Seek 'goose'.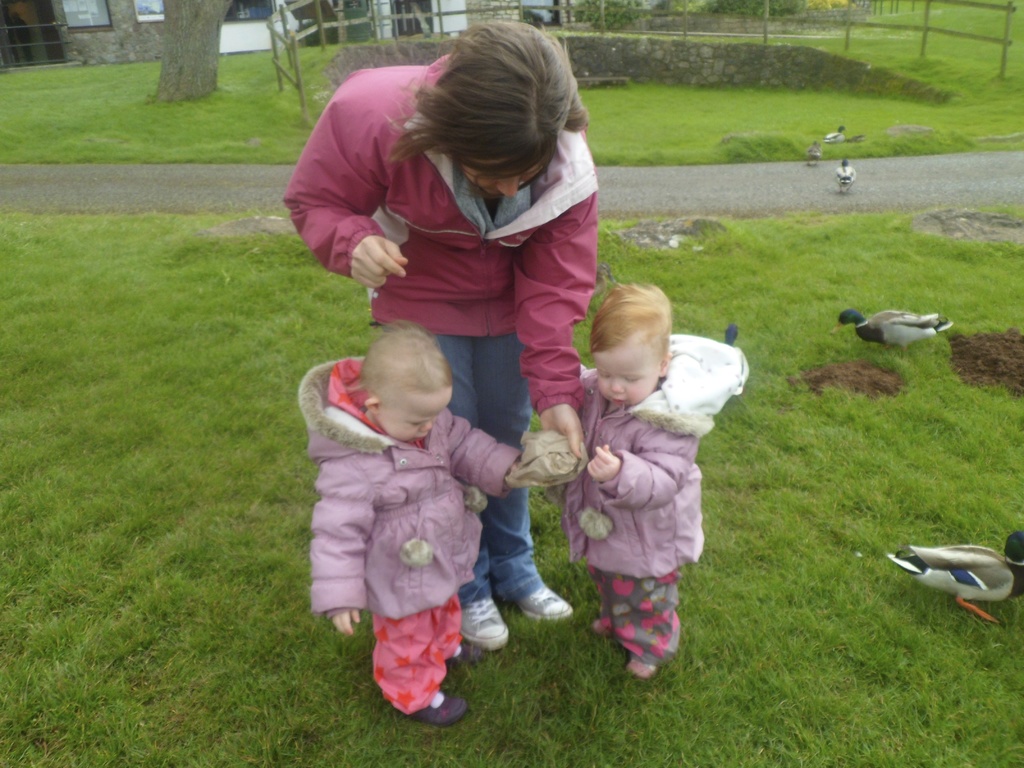
835,156,856,192.
